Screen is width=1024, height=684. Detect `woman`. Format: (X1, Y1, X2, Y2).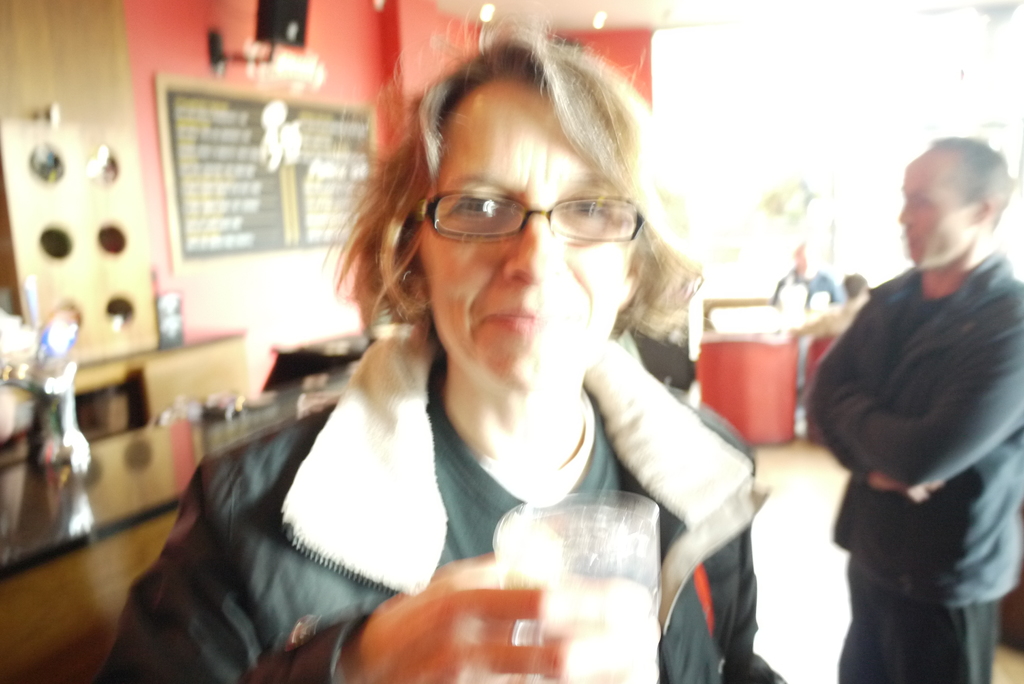
(92, 9, 786, 683).
